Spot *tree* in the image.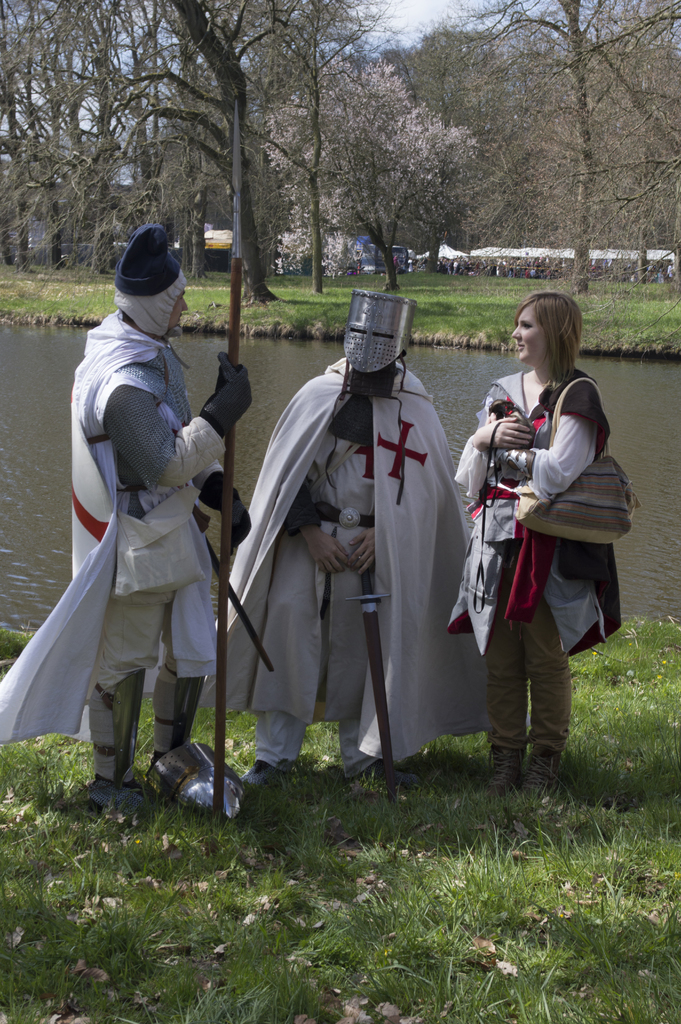
*tree* found at <box>577,6,680,259</box>.
